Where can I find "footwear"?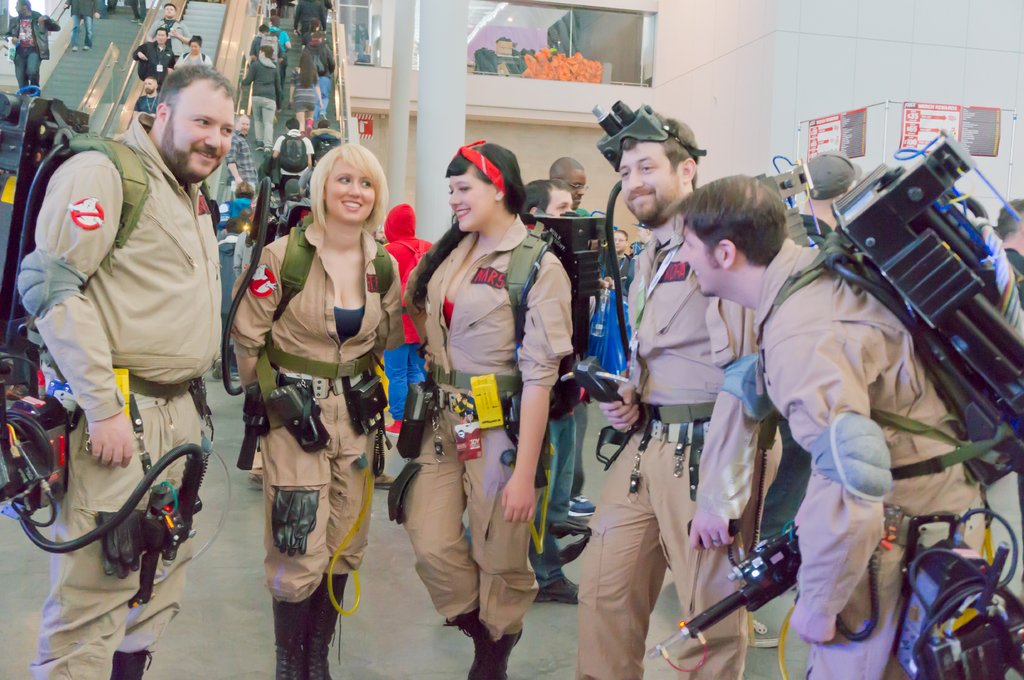
You can find it at (567, 493, 595, 519).
